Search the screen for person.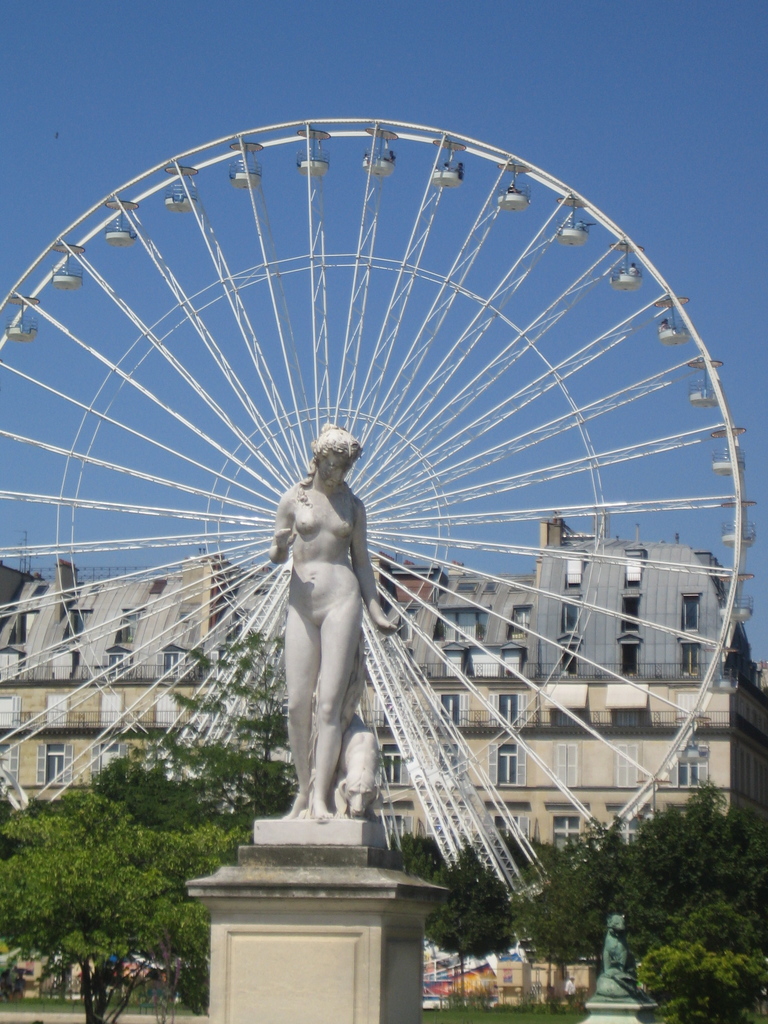
Found at 273:419:397:825.
